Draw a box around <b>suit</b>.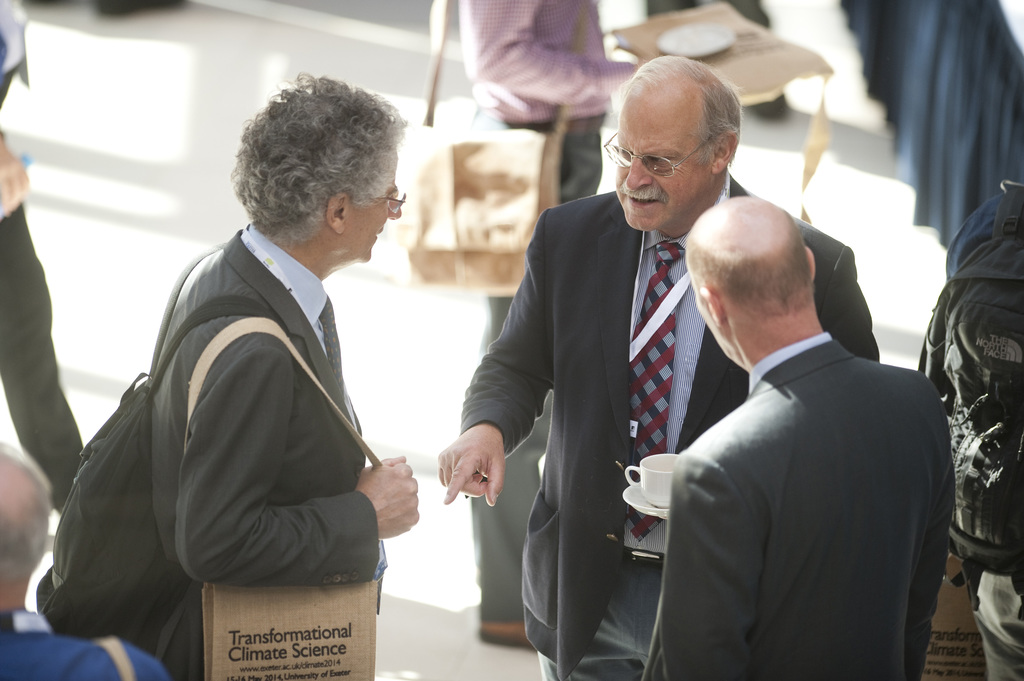
454:179:881:680.
